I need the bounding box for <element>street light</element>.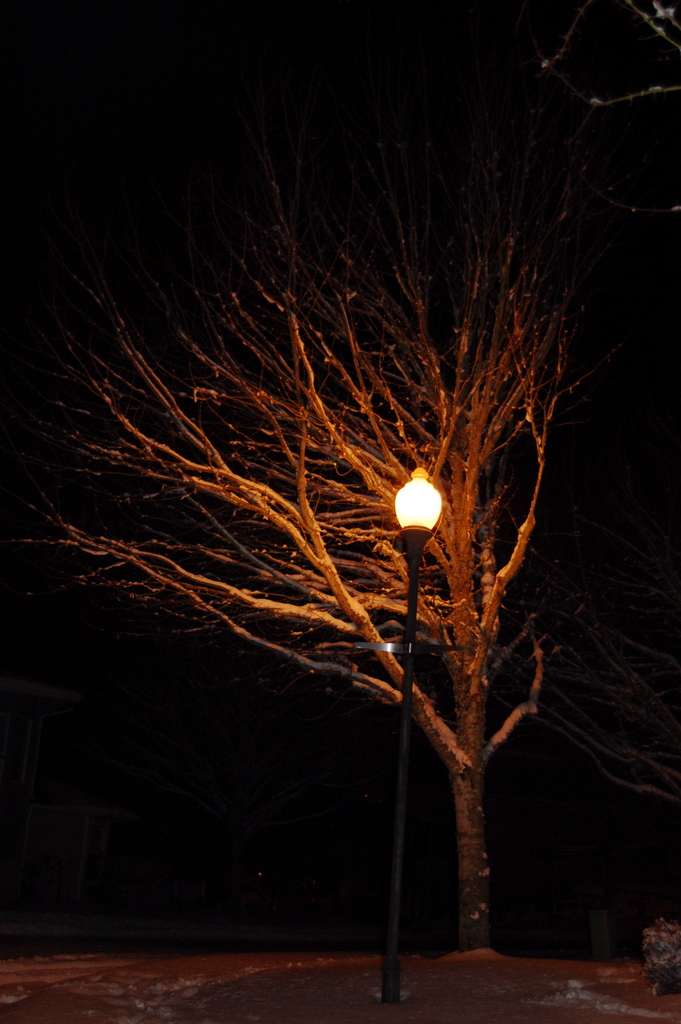
Here it is: locate(372, 478, 448, 1013).
